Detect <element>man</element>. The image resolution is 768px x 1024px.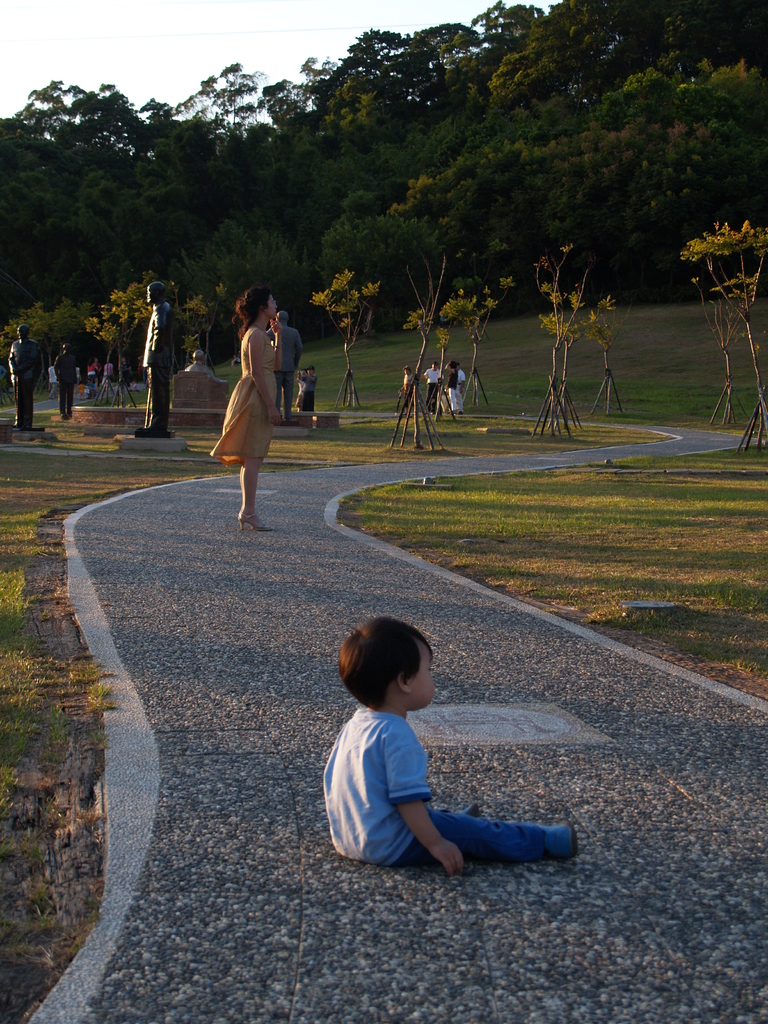
box(55, 341, 77, 420).
